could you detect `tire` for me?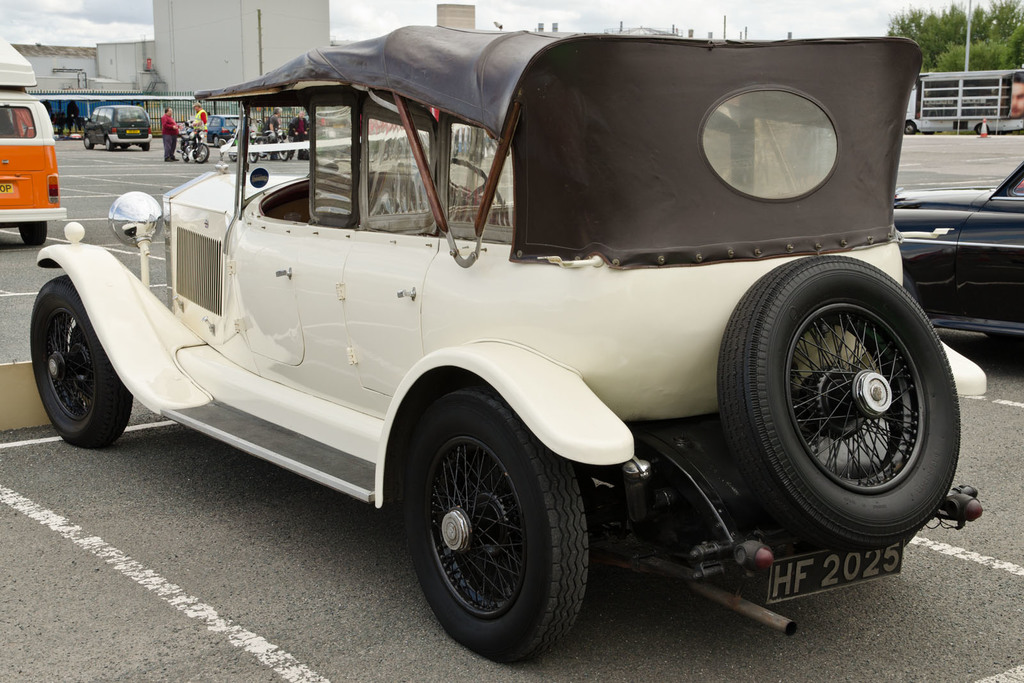
Detection result: (x1=266, y1=150, x2=273, y2=159).
